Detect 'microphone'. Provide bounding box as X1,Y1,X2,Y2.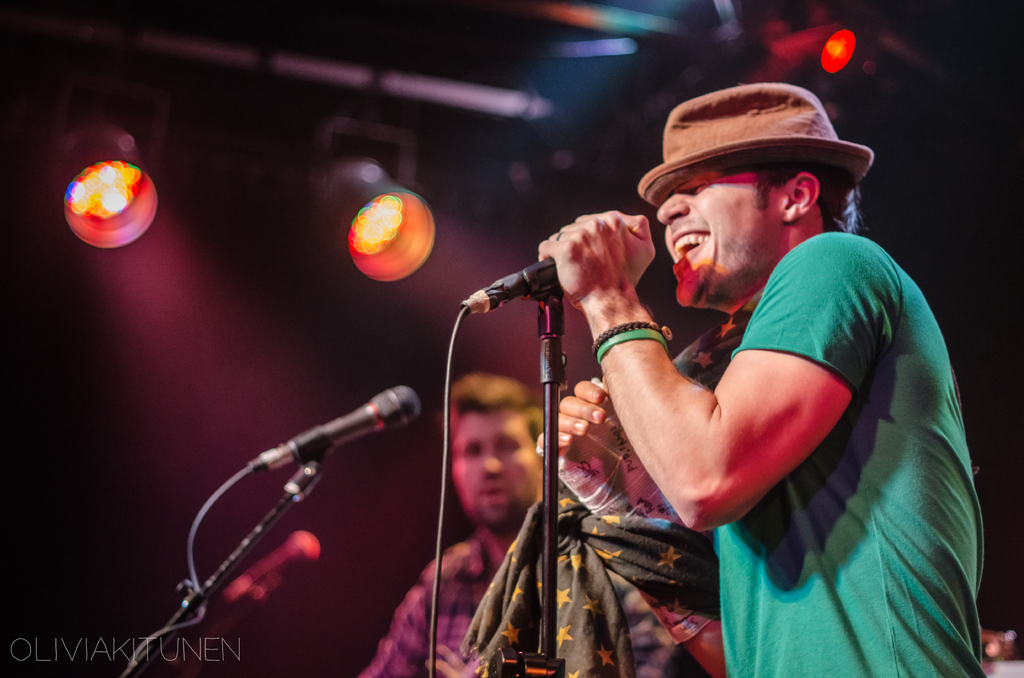
239,382,425,479.
